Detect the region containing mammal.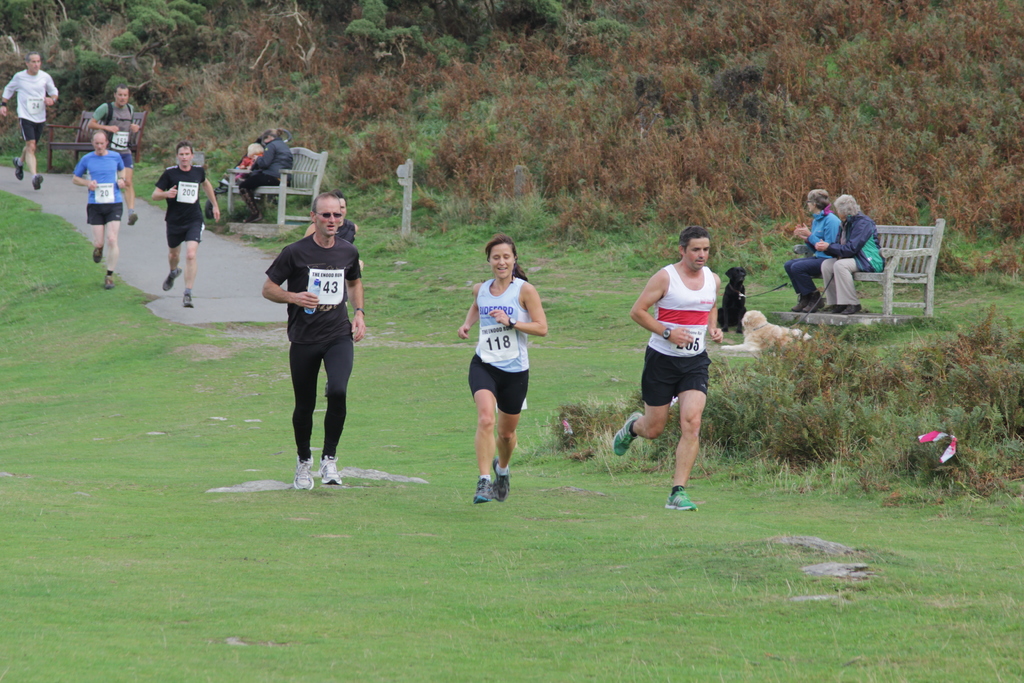
722,310,811,355.
